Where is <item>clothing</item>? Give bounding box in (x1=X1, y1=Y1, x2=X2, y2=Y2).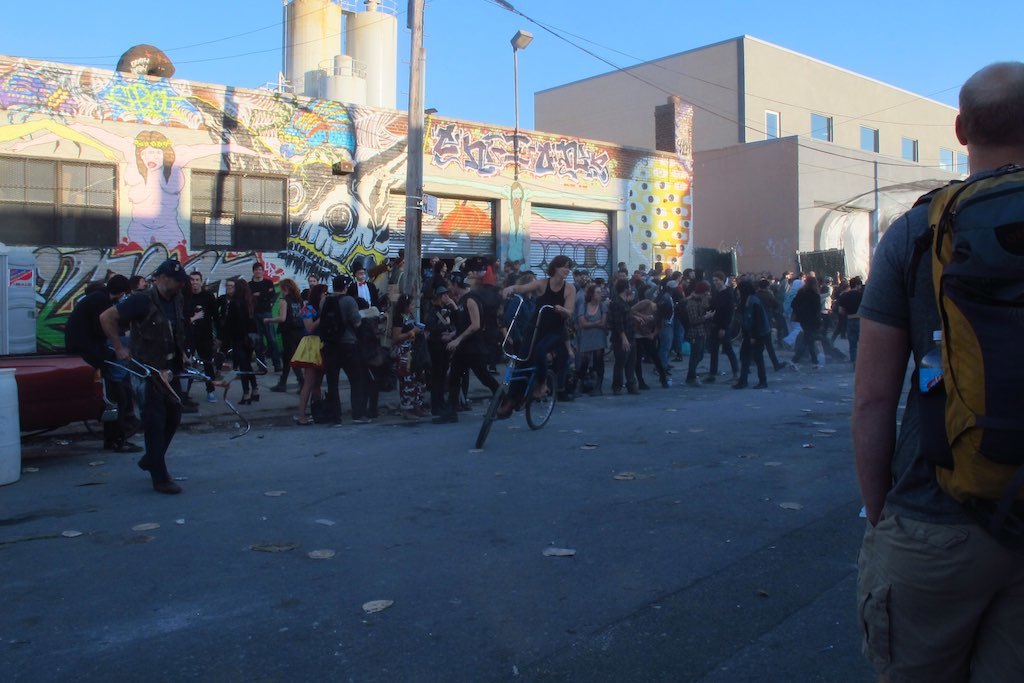
(x1=652, y1=278, x2=664, y2=286).
